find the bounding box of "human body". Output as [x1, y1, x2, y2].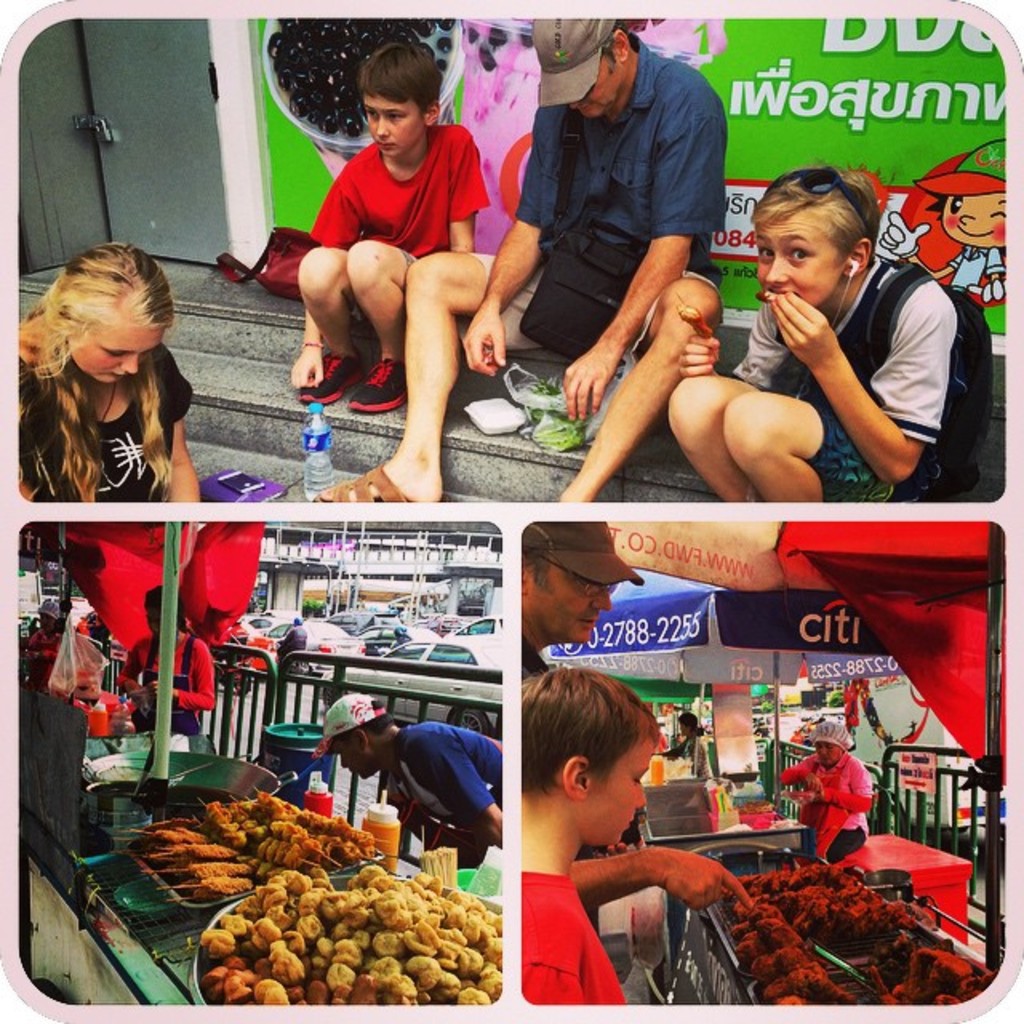
[661, 733, 715, 781].
